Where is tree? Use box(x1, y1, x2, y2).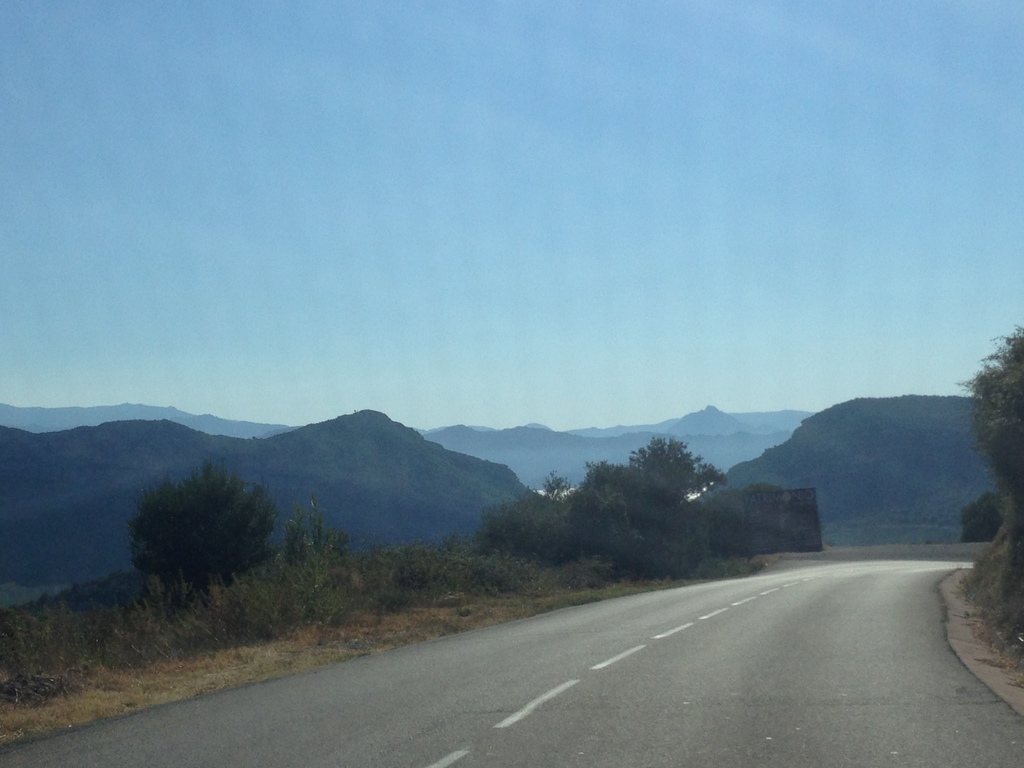
box(969, 305, 1023, 620).
